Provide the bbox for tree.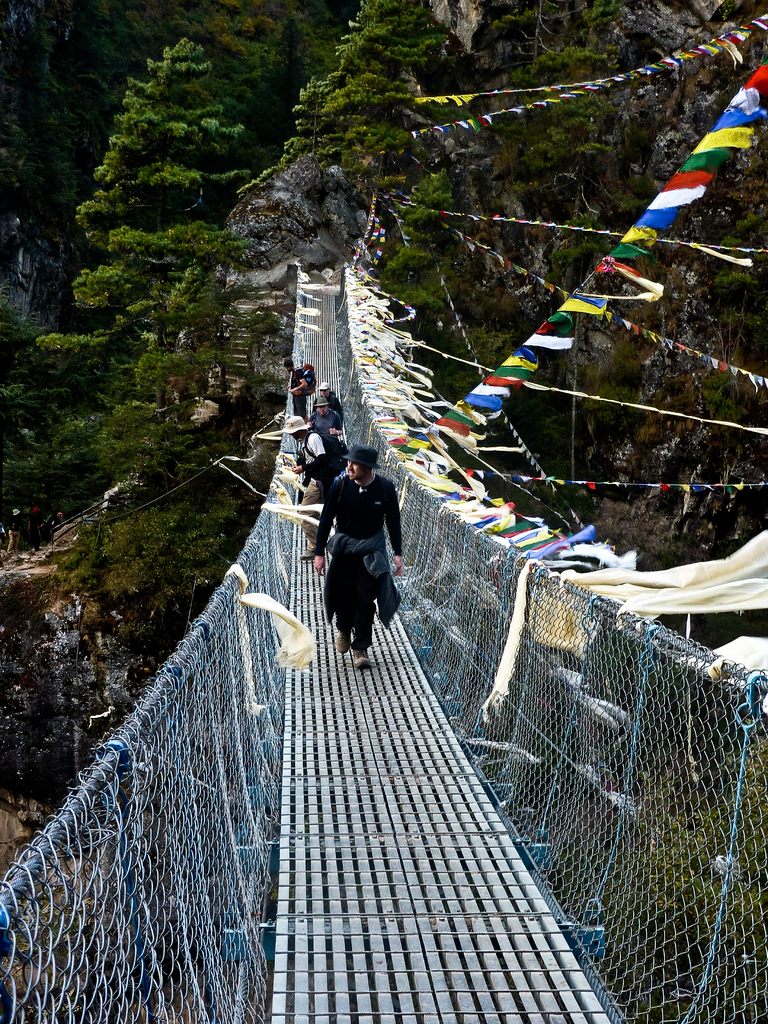
x1=63, y1=40, x2=232, y2=276.
